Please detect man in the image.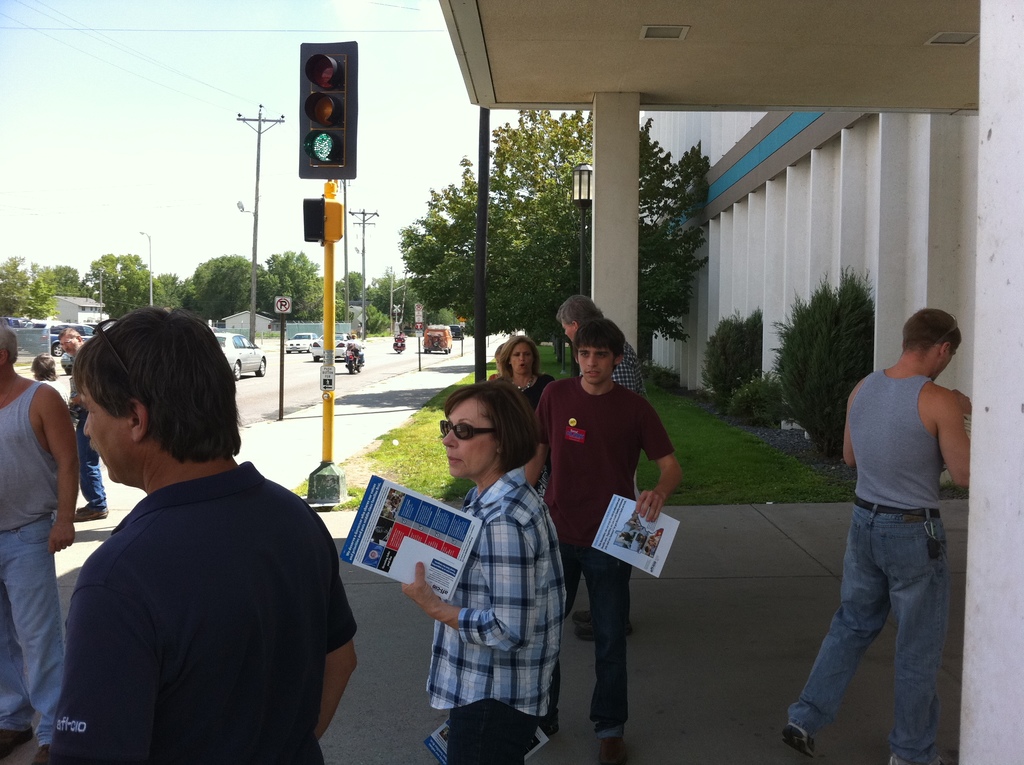
bbox(70, 323, 114, 522).
